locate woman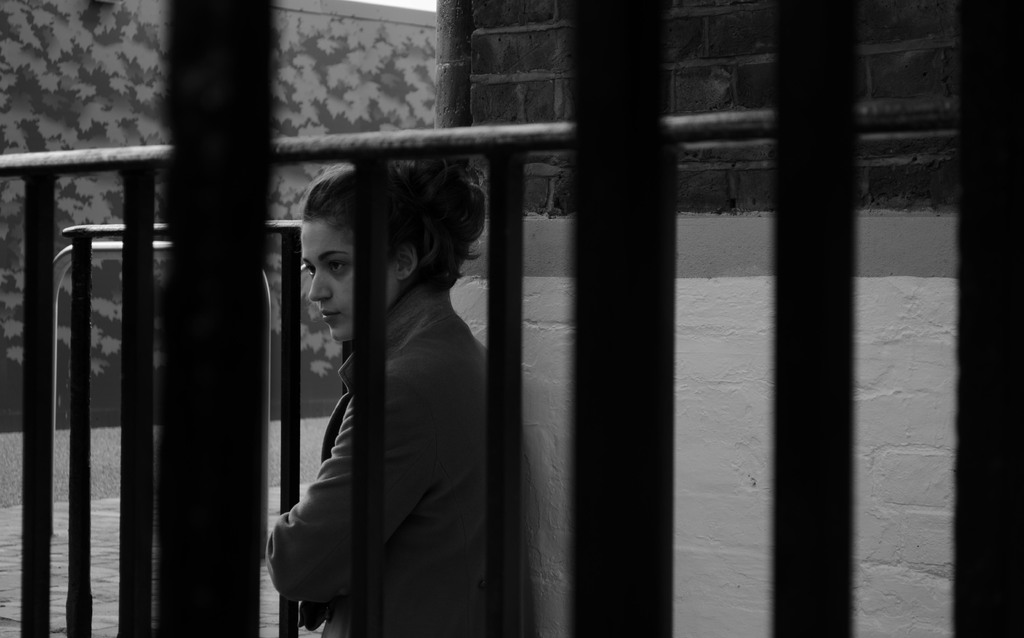
box=[250, 164, 495, 624]
